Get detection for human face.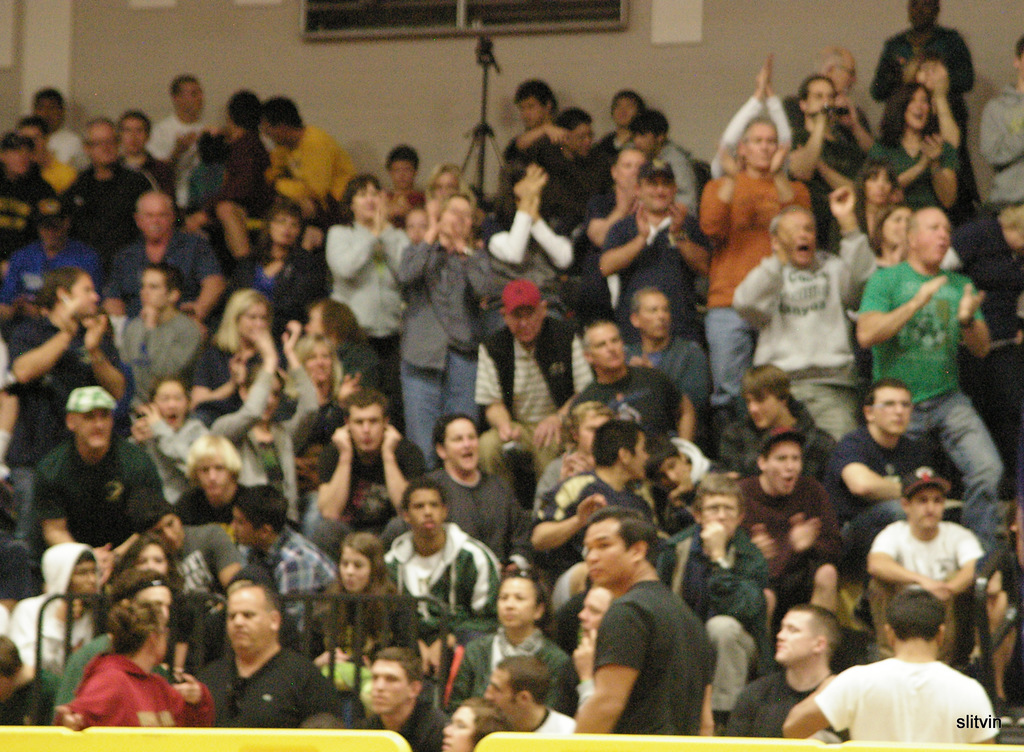
Detection: 909, 485, 947, 532.
